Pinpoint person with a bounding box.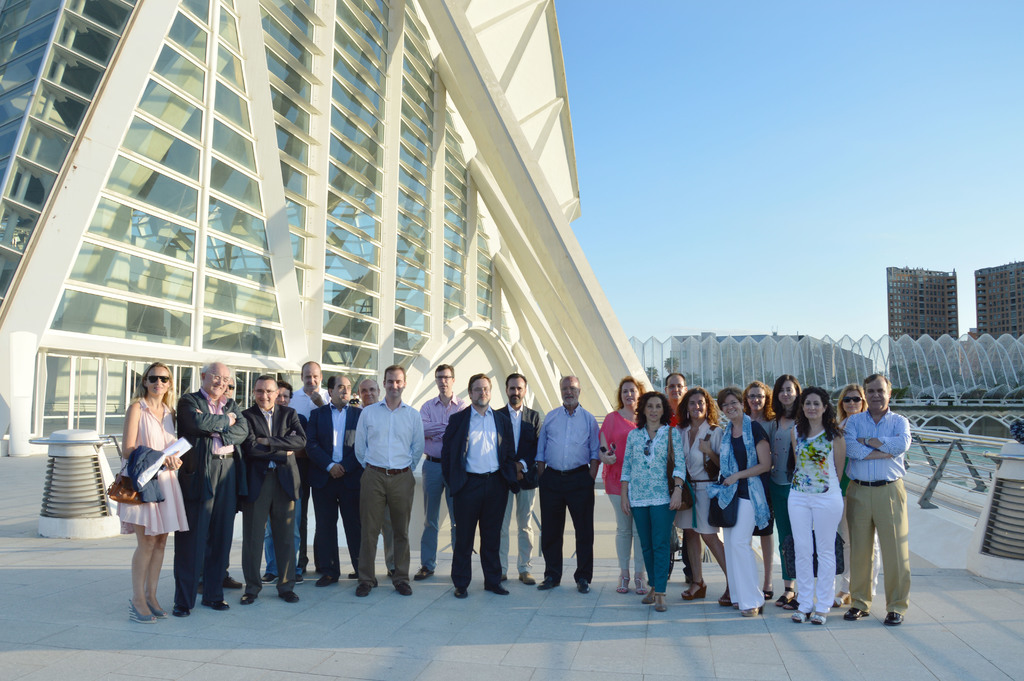
locate(531, 375, 607, 596).
